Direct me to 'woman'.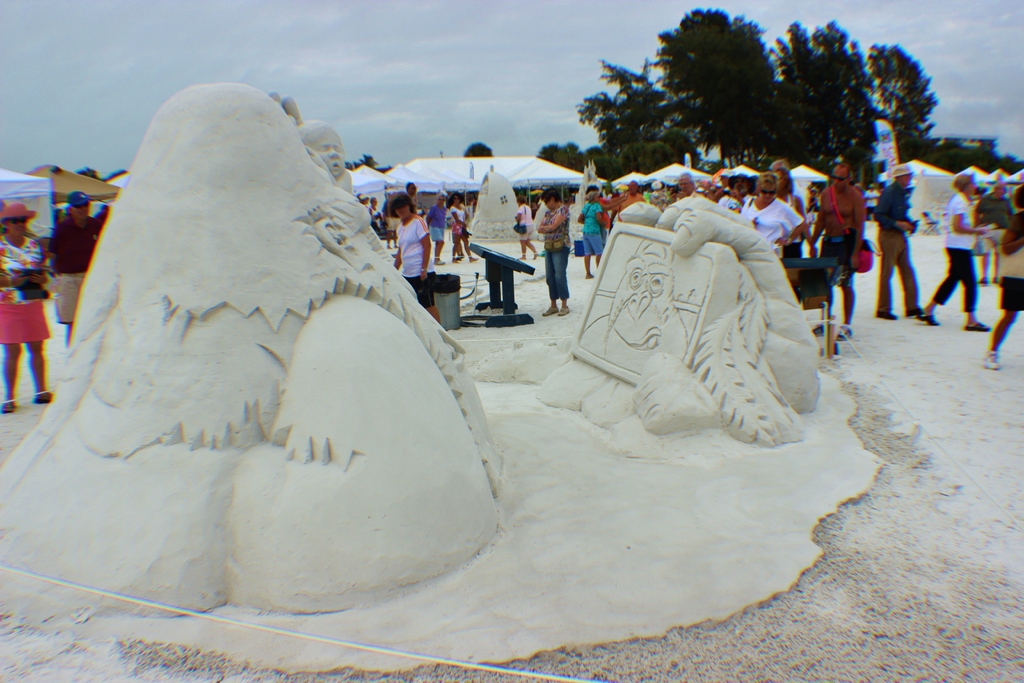
Direction: box(0, 203, 56, 413).
